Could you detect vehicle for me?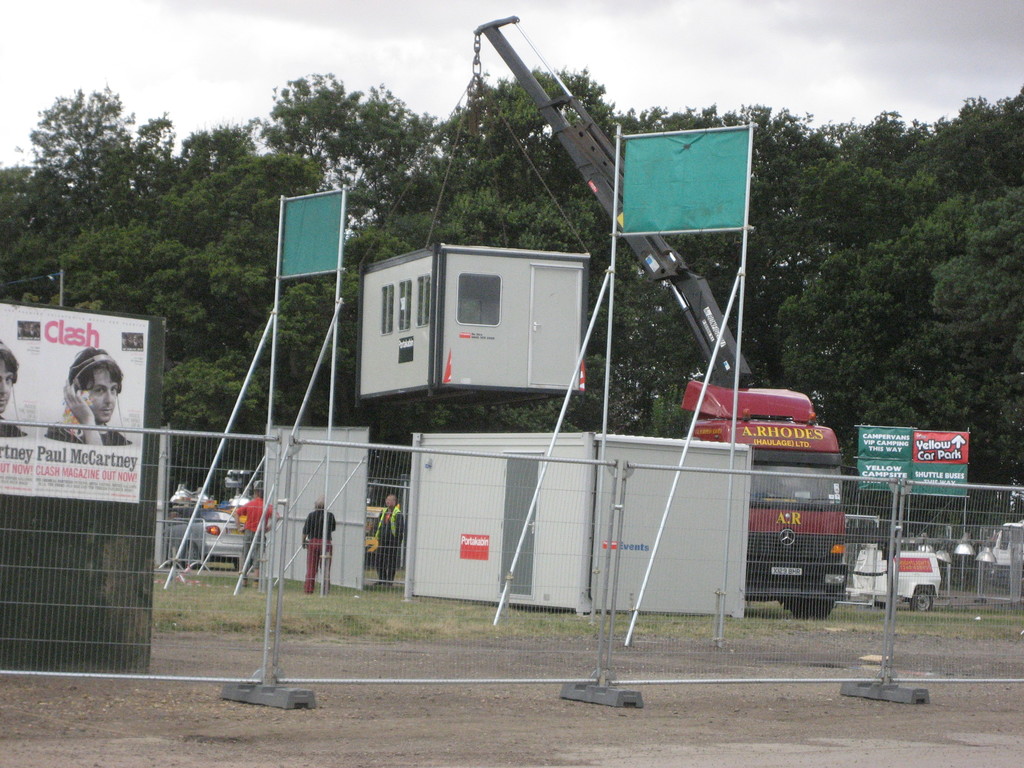
Detection result: {"left": 689, "top": 414, "right": 860, "bottom": 619}.
